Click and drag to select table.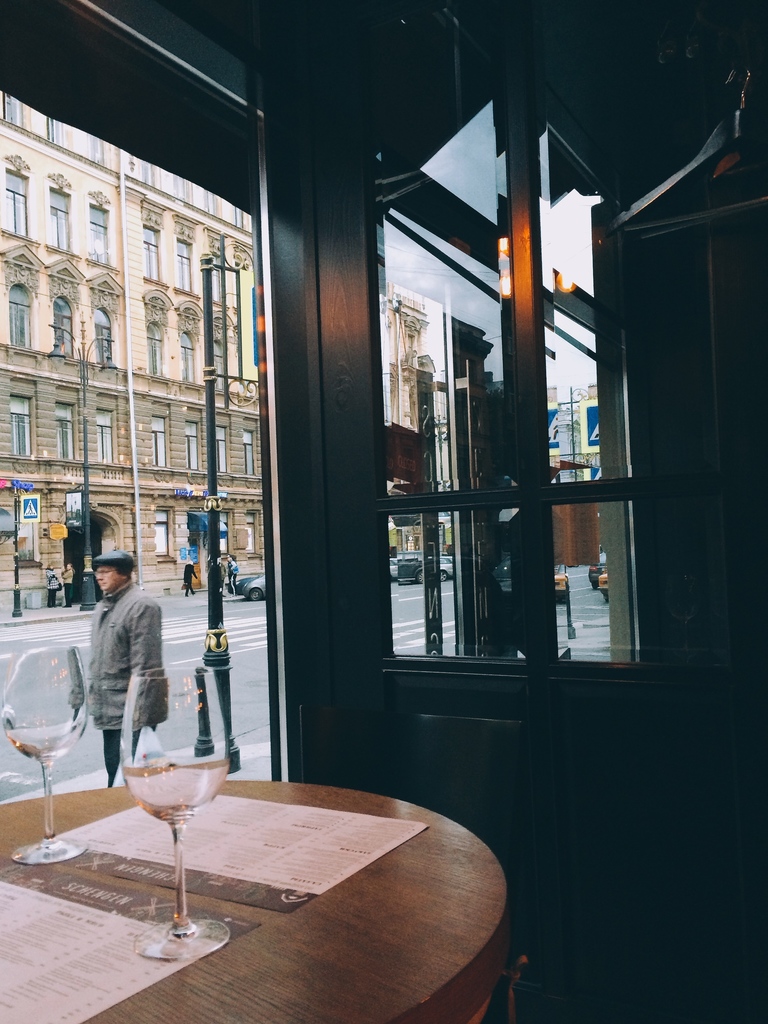
Selection: locate(0, 765, 520, 1023).
